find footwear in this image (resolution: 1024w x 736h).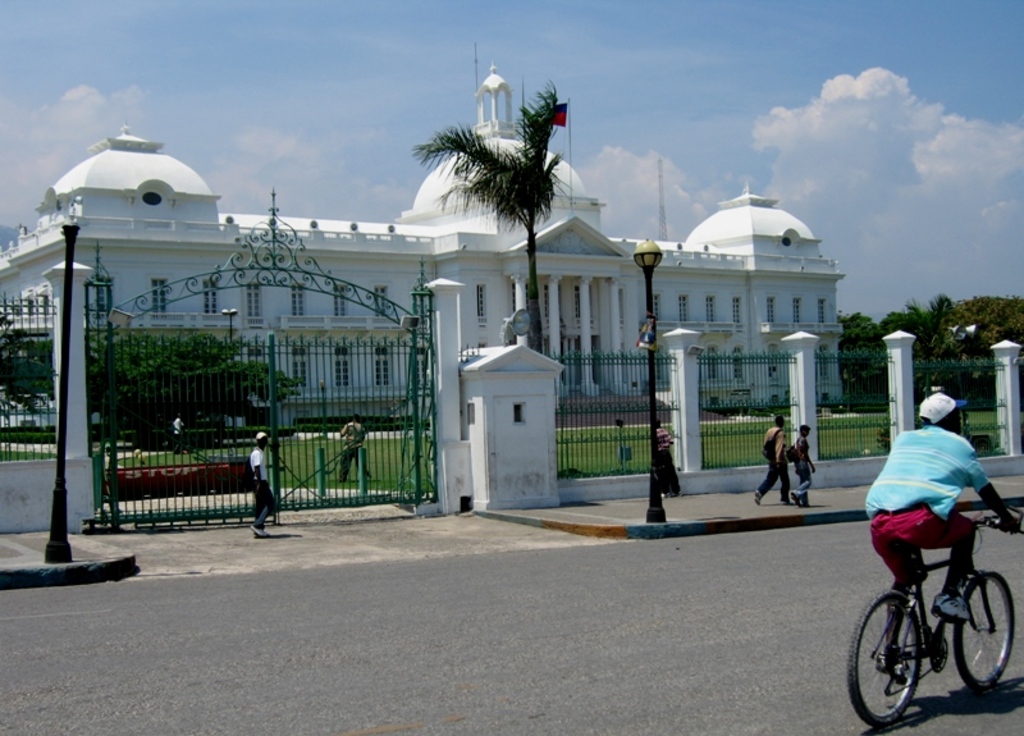
pyautogui.locateOnScreen(800, 498, 814, 509).
